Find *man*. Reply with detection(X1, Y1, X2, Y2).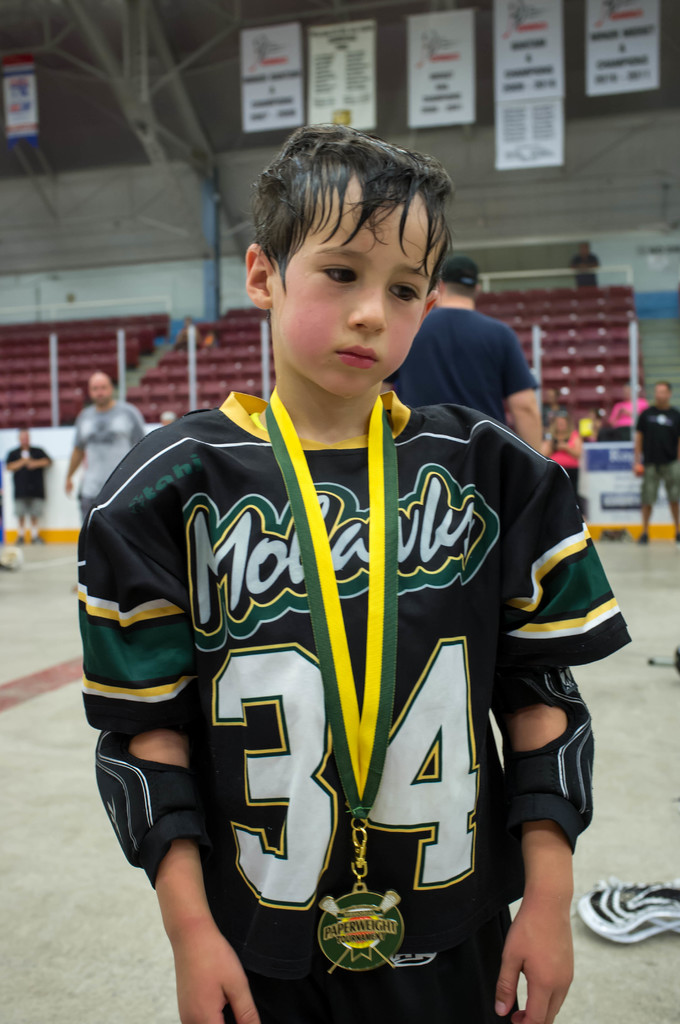
detection(57, 353, 152, 545).
